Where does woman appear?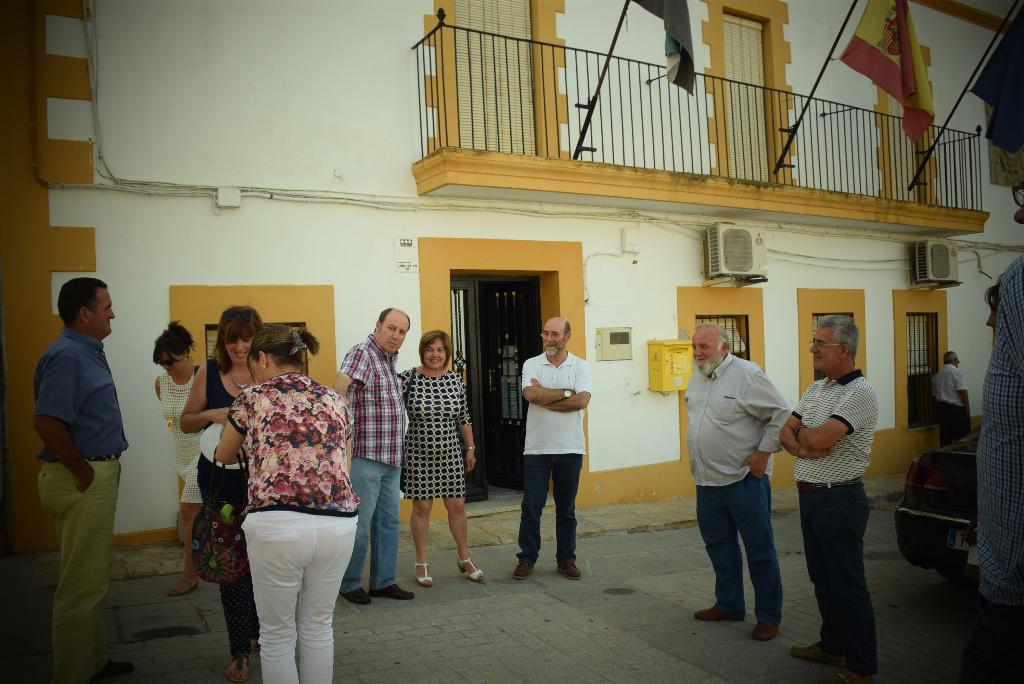
Appears at 979, 270, 1005, 342.
